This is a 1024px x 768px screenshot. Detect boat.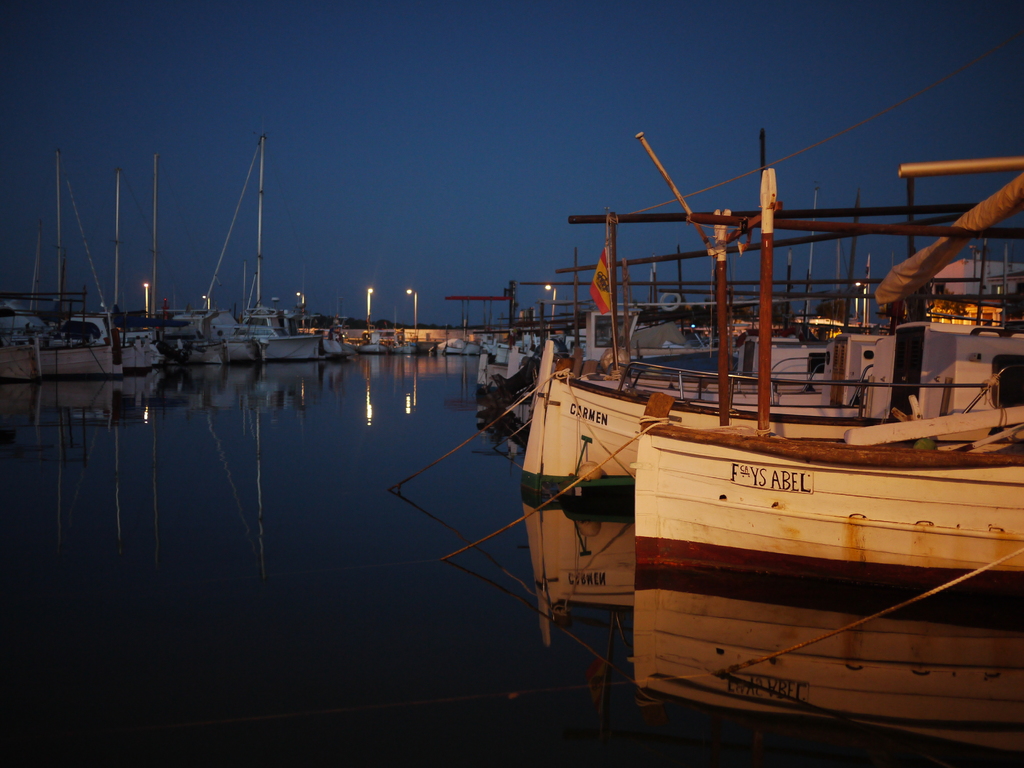
crop(0, 135, 134, 384).
